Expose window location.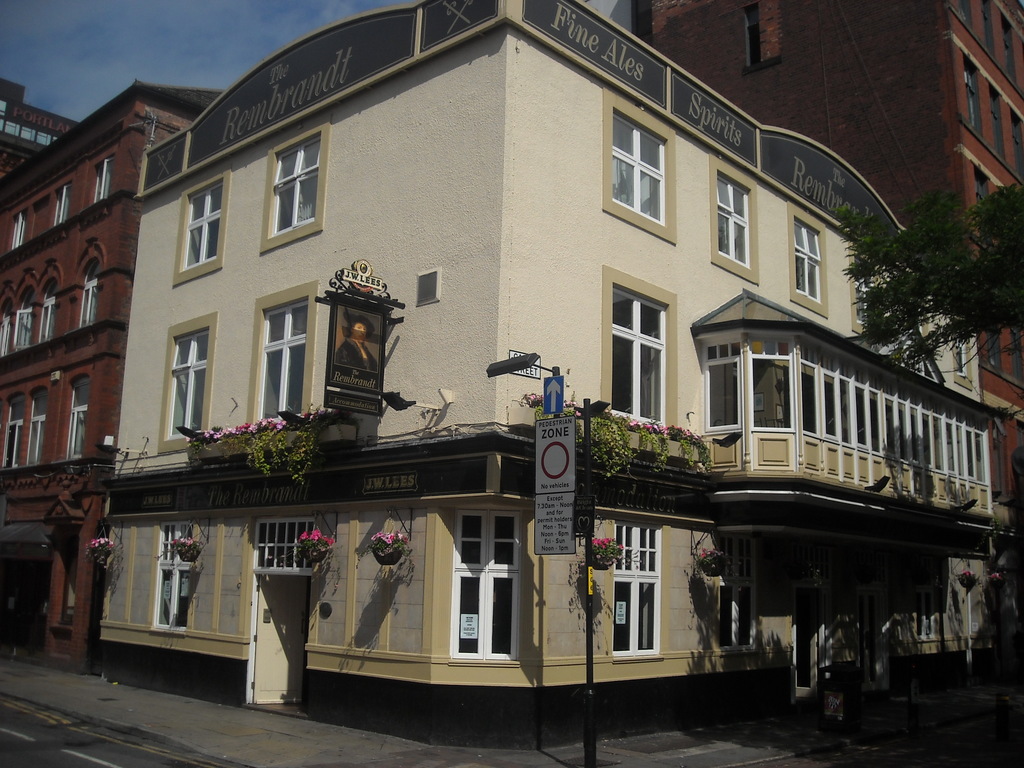
Exposed at rect(275, 140, 320, 229).
